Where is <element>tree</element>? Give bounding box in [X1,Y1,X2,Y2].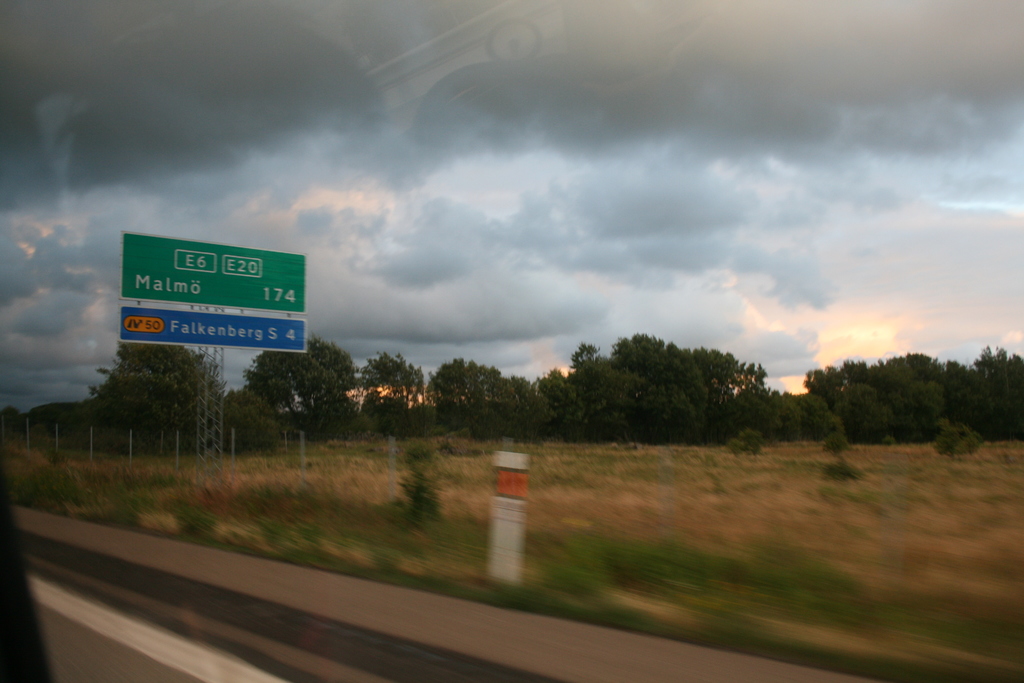
[244,333,360,432].
